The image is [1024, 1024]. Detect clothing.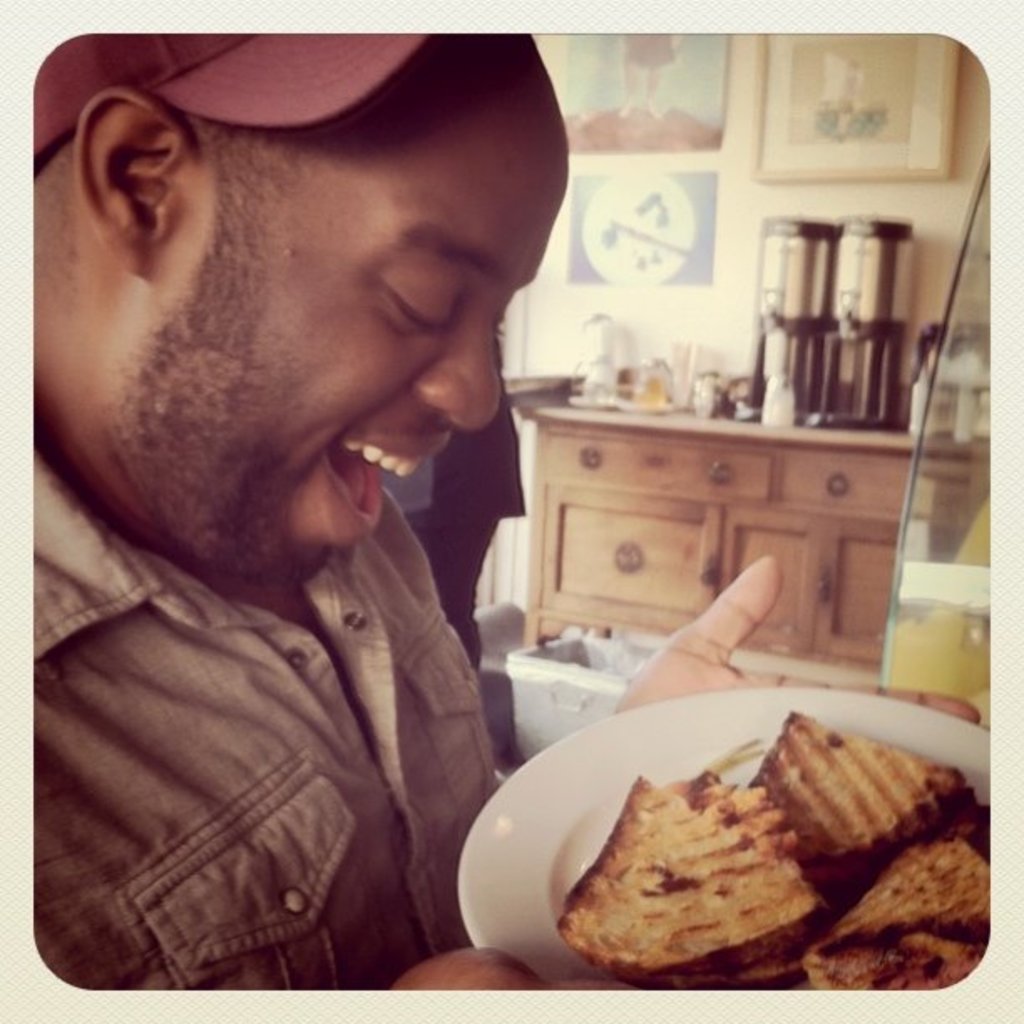
Detection: crop(67, 117, 693, 1023).
